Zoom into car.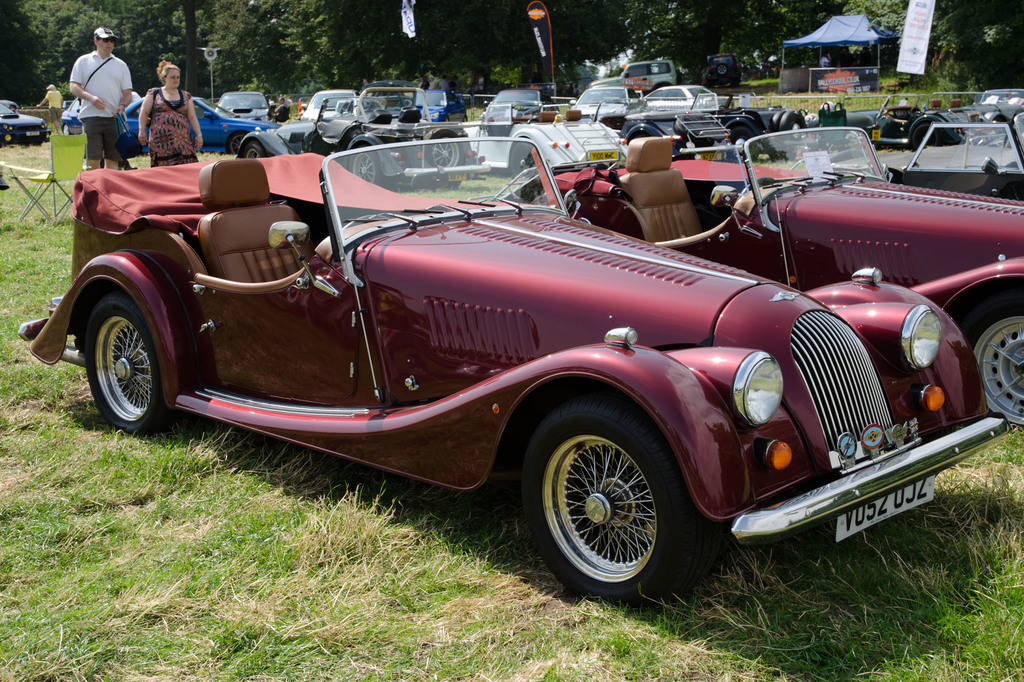
Zoom target: {"x1": 460, "y1": 116, "x2": 1023, "y2": 441}.
